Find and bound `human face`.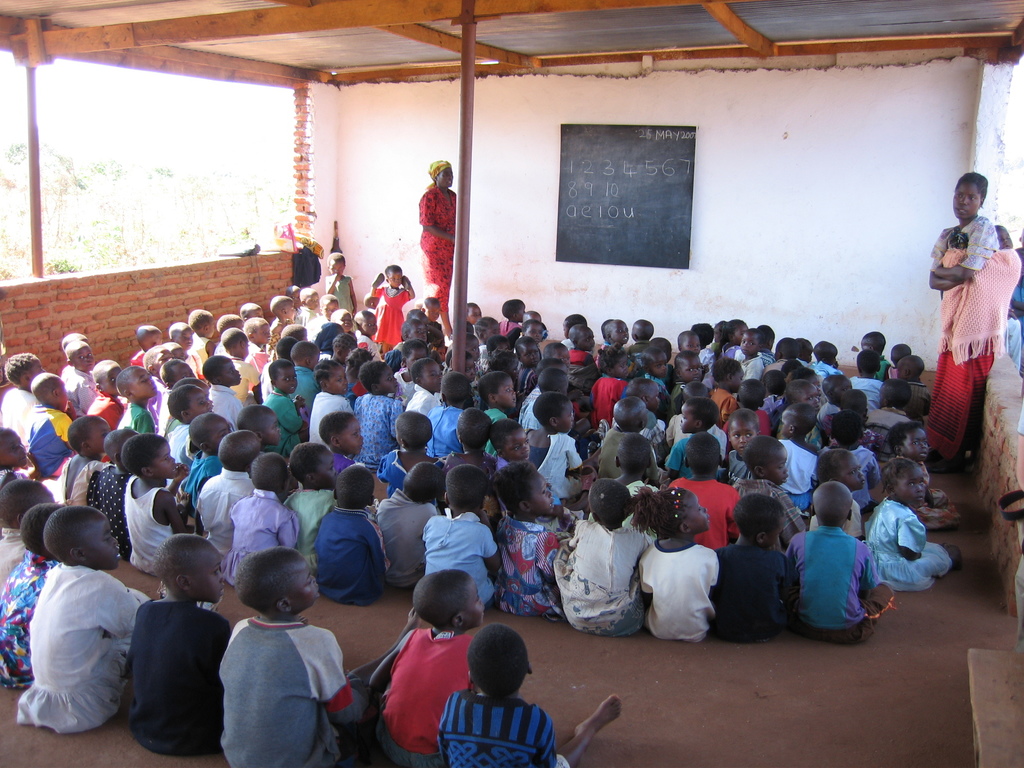
Bound: Rect(287, 548, 323, 609).
